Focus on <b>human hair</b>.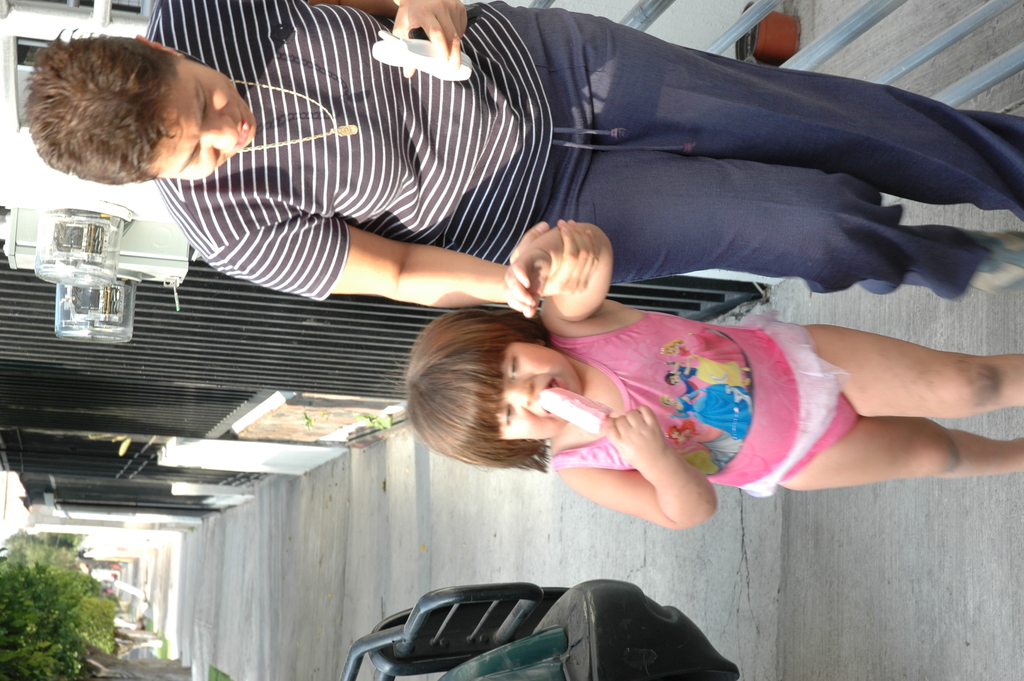
Focused at (left=19, top=35, right=182, bottom=185).
